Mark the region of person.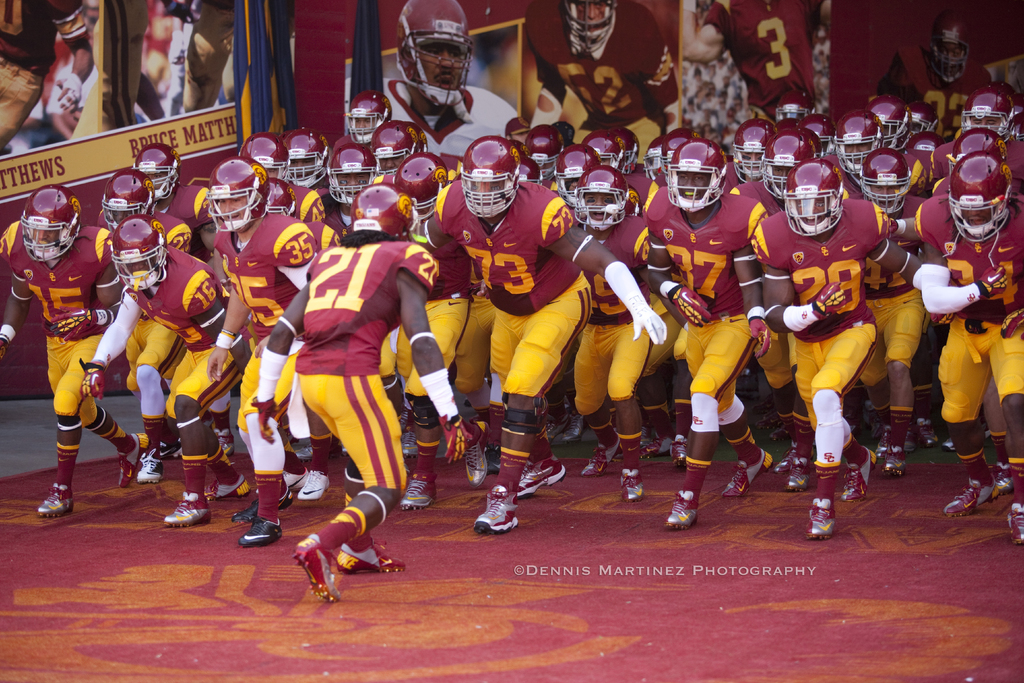
Region: (676, 0, 822, 115).
